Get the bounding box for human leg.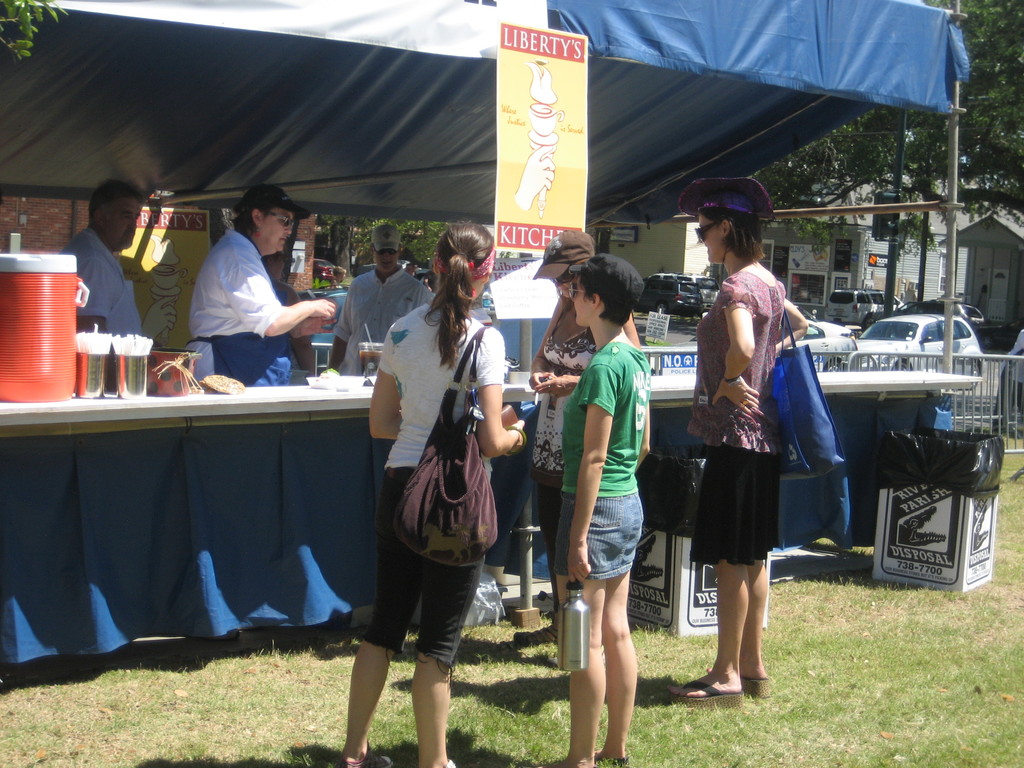
<region>408, 557, 483, 767</region>.
